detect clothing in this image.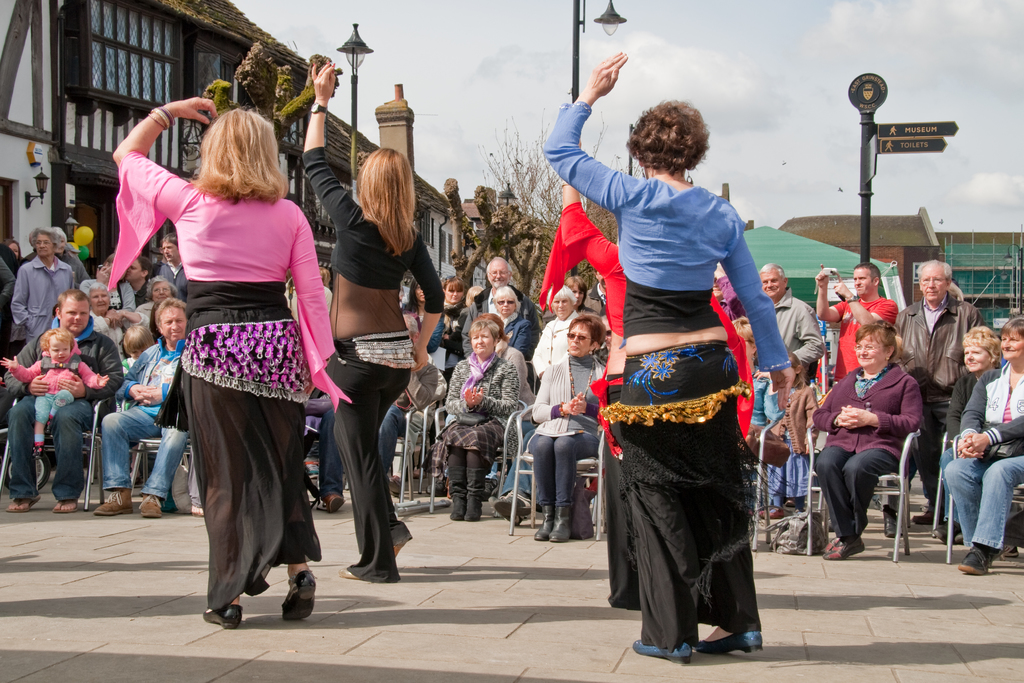
Detection: bbox(748, 285, 833, 500).
